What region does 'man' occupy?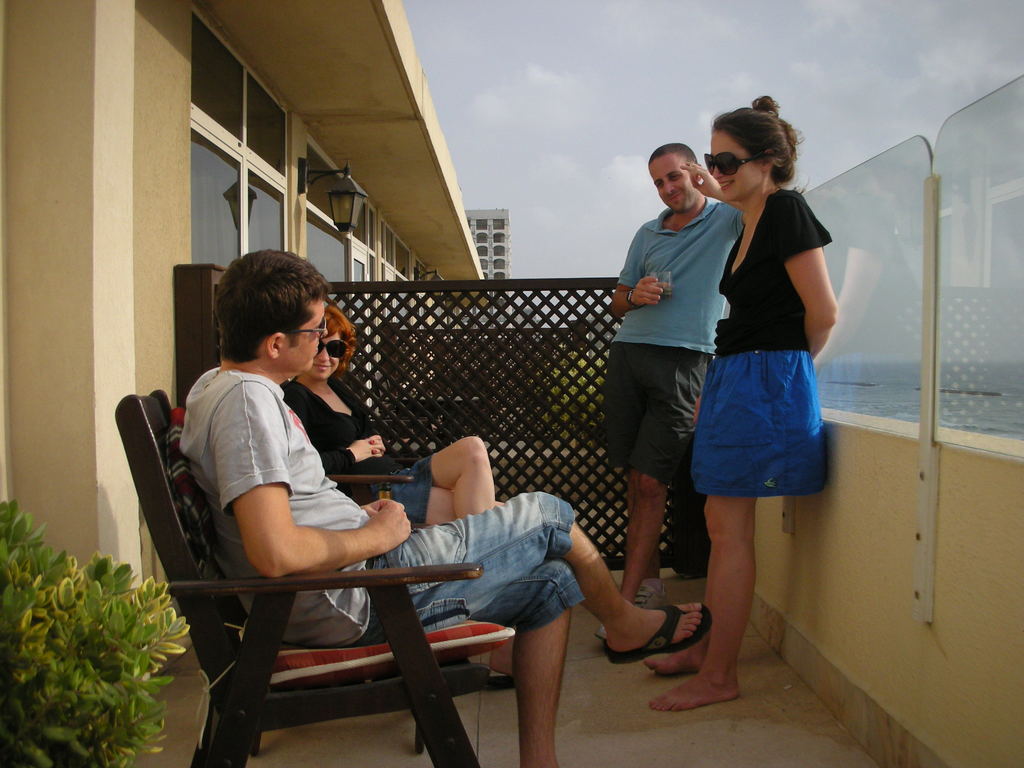
bbox=(190, 253, 698, 767).
